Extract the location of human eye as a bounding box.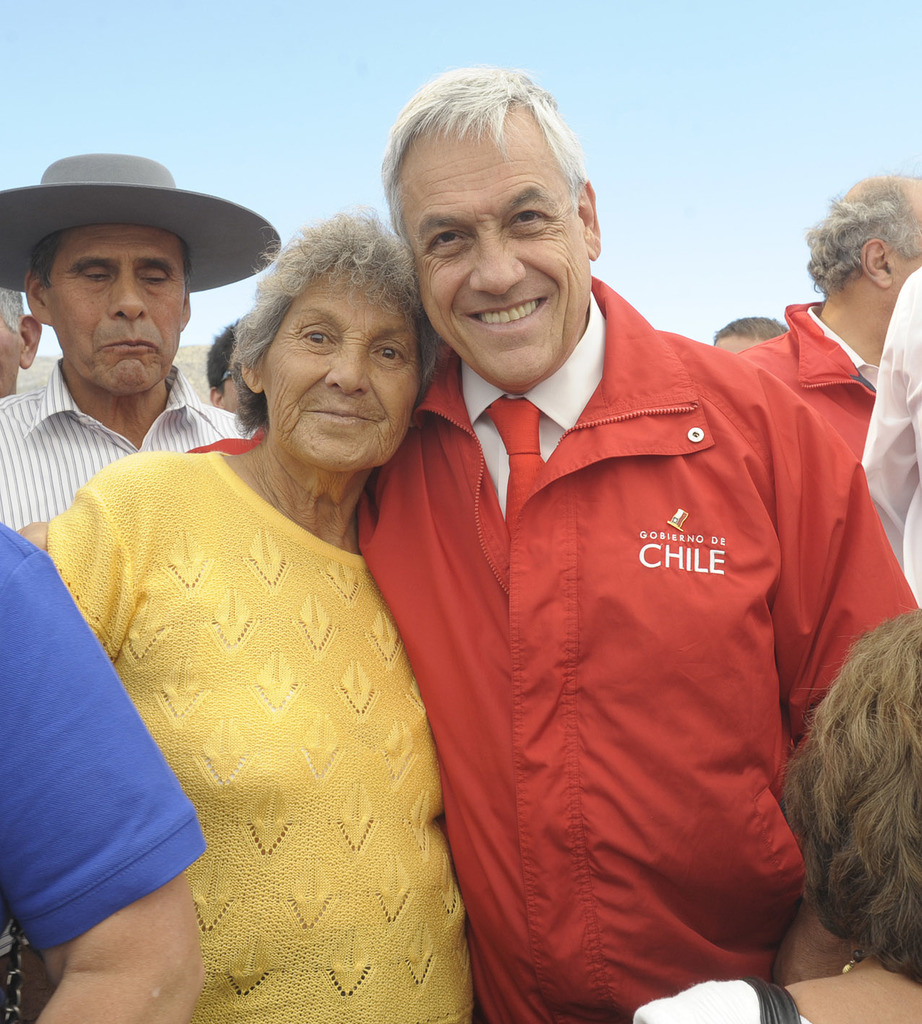
x1=499 y1=206 x2=555 y2=232.
